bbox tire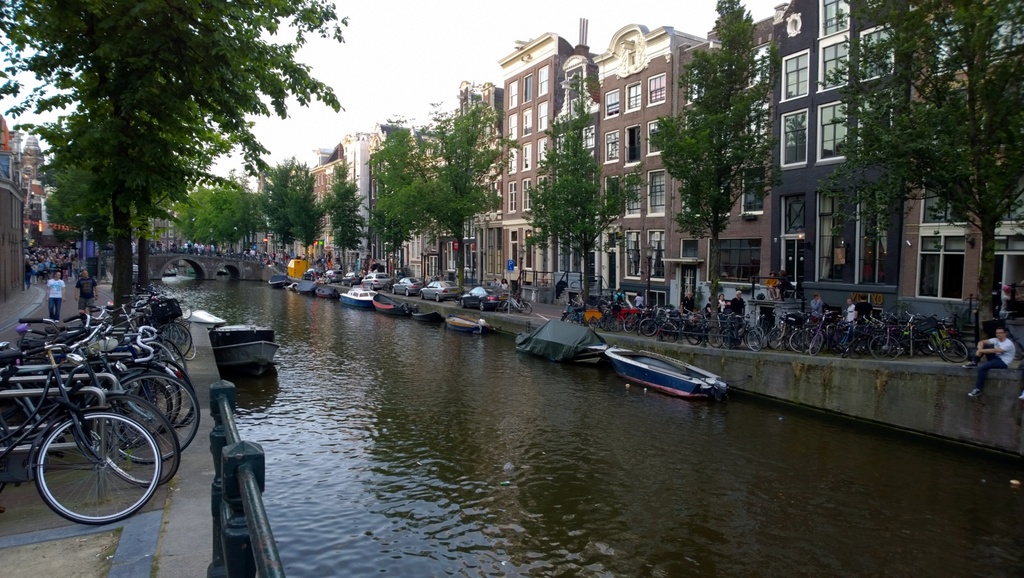
<region>161, 322, 191, 360</region>
